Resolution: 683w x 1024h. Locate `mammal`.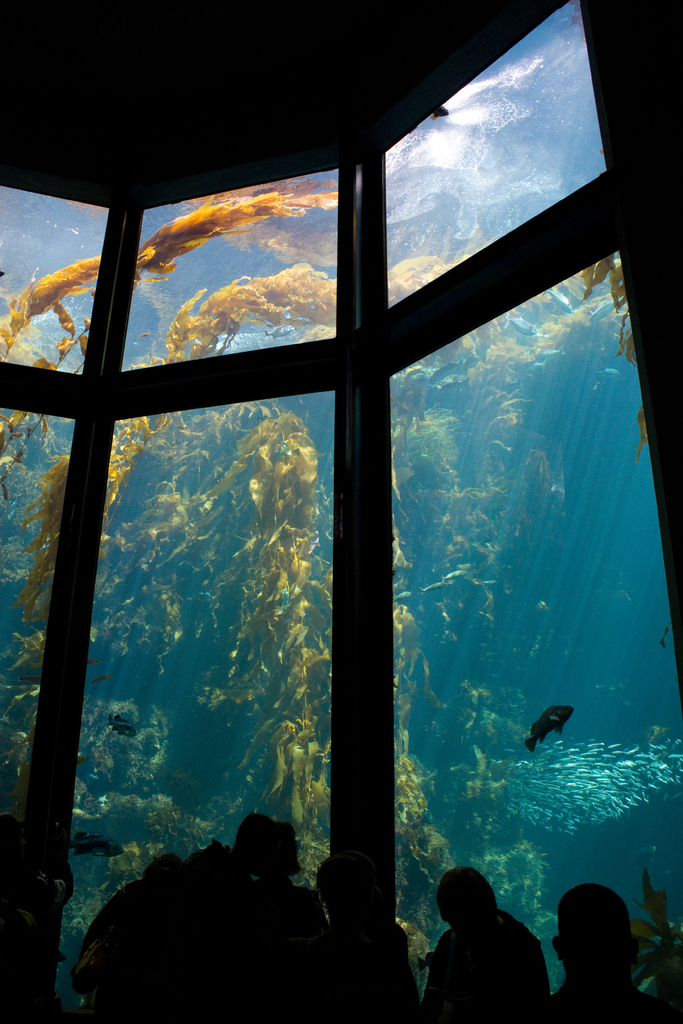
bbox(559, 884, 664, 1004).
